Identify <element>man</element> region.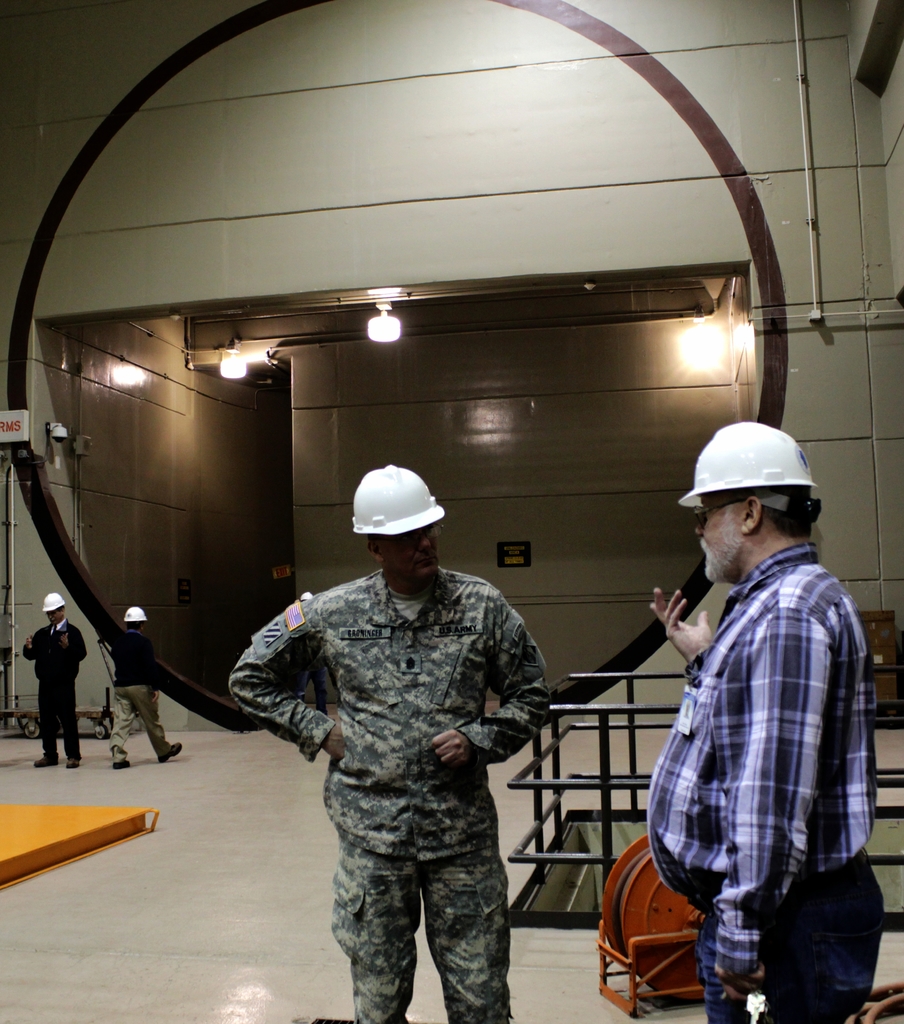
Region: pyautogui.locateOnScreen(229, 457, 547, 1023).
